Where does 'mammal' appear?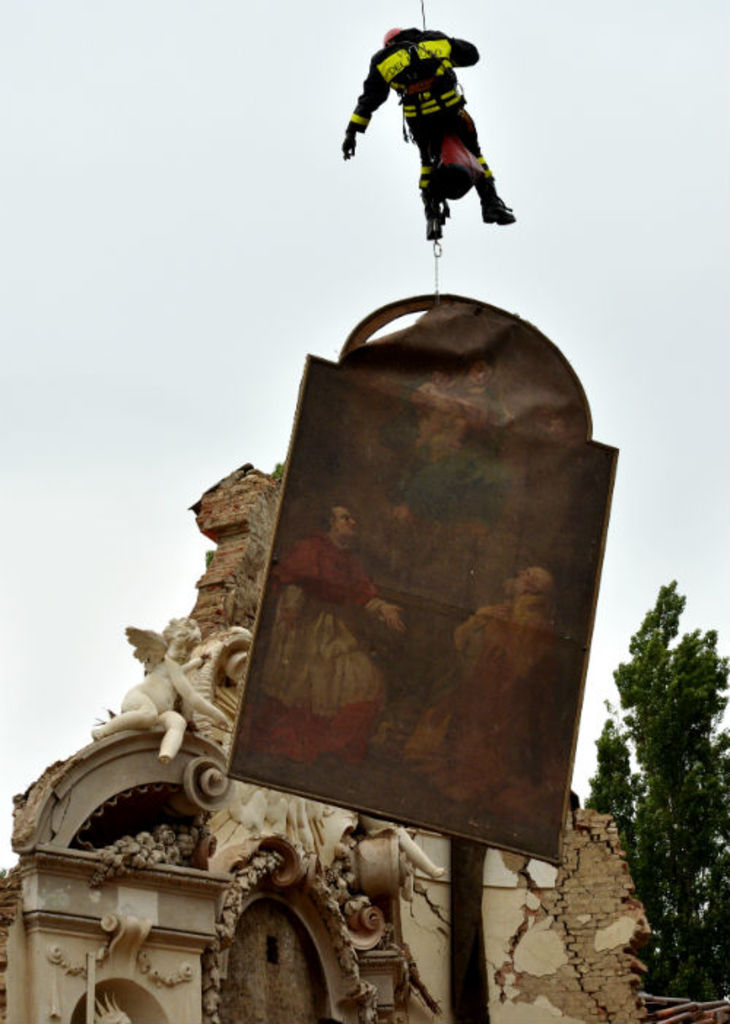
Appears at bbox=[400, 568, 575, 818].
